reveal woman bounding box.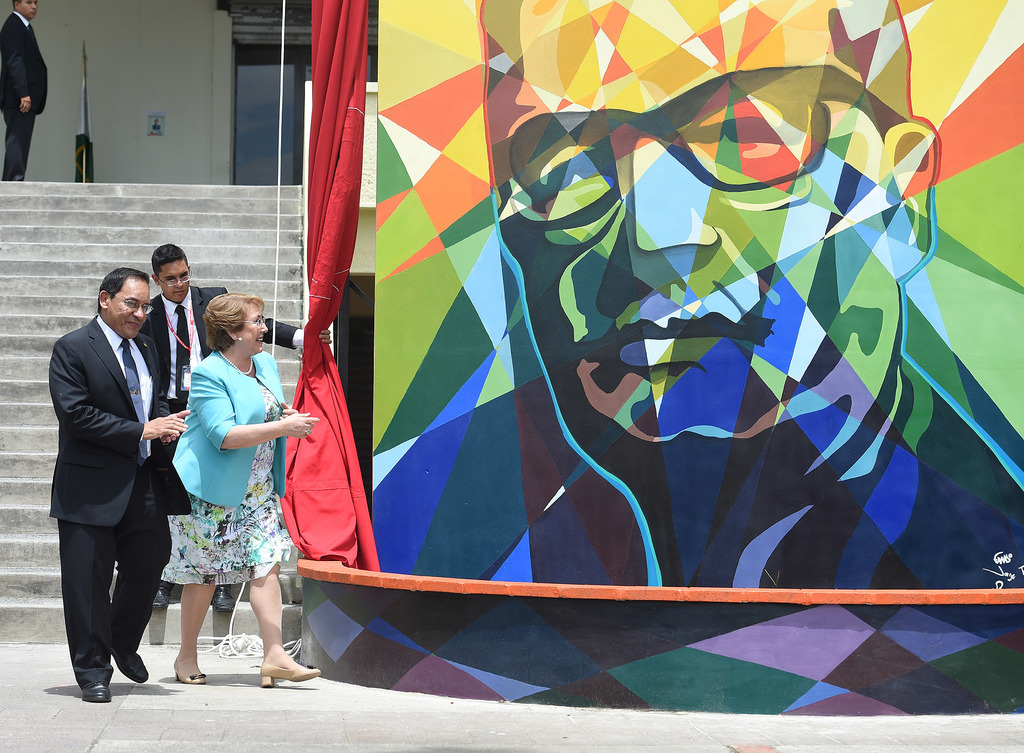
Revealed: (150,294,293,697).
